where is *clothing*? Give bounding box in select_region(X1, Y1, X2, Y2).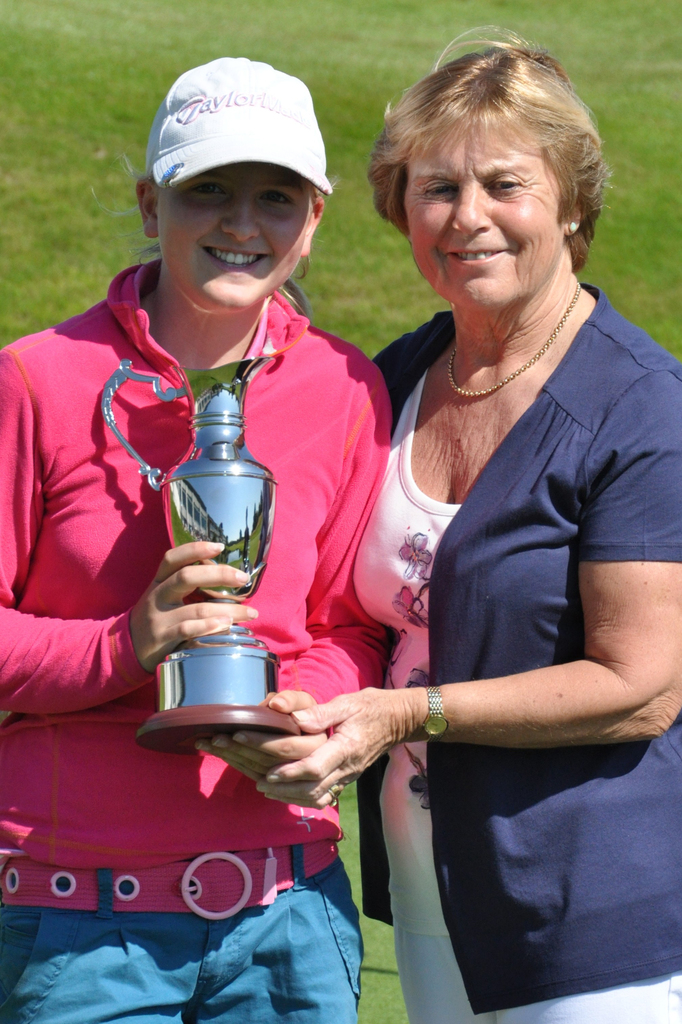
select_region(363, 262, 681, 1023).
